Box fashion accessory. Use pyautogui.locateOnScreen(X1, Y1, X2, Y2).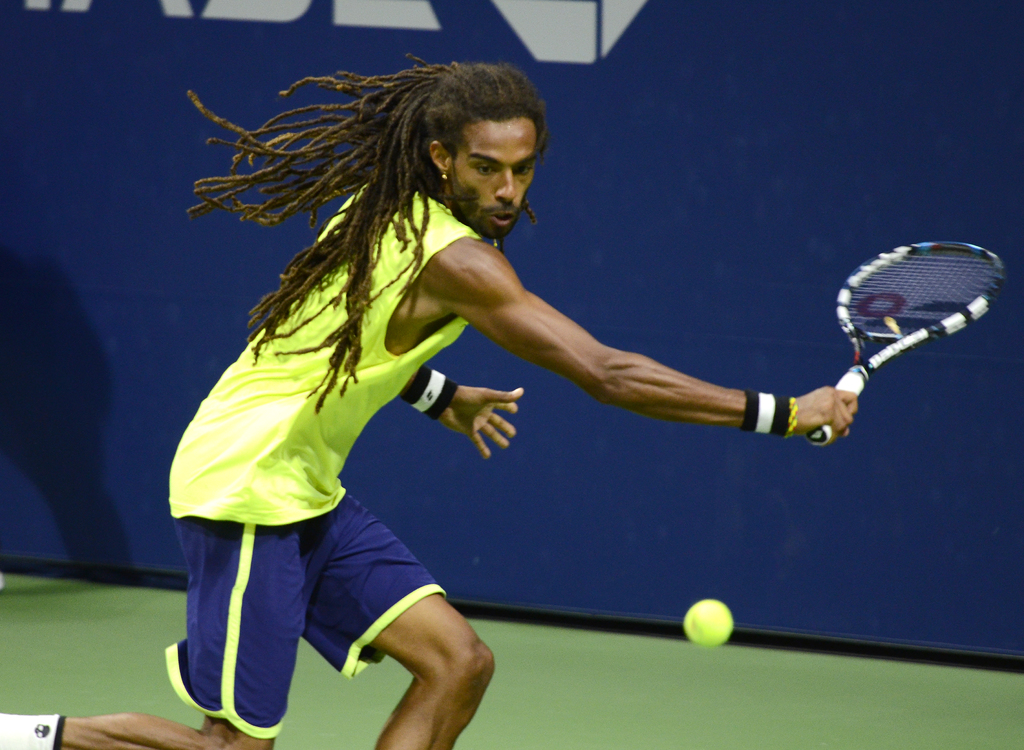
pyautogui.locateOnScreen(441, 175, 451, 184).
